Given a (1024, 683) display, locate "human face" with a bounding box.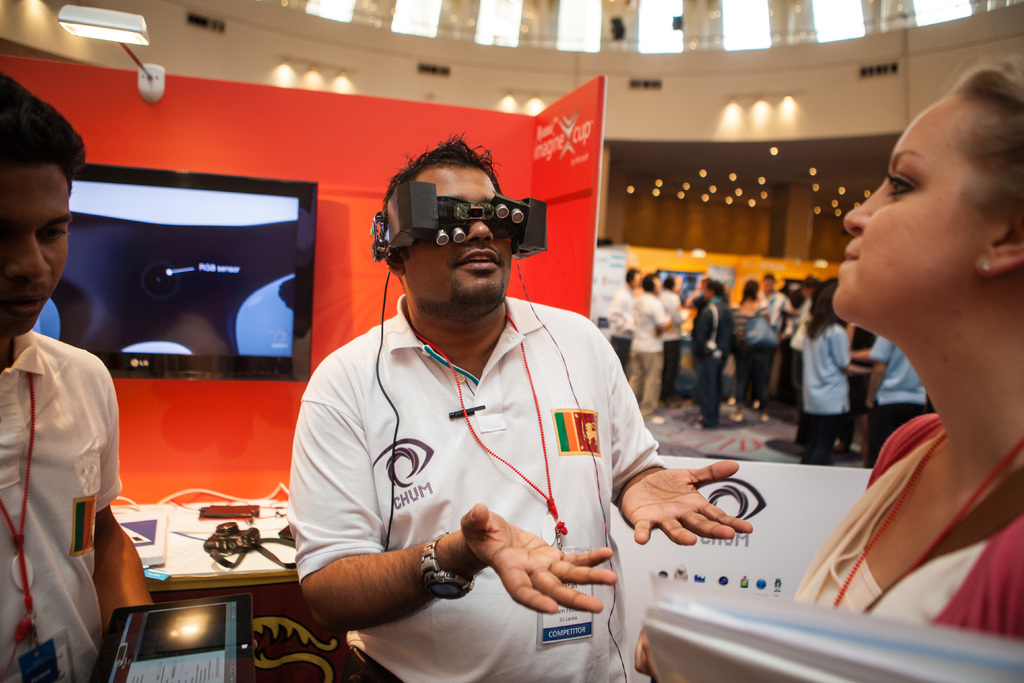
Located: select_region(831, 95, 989, 329).
